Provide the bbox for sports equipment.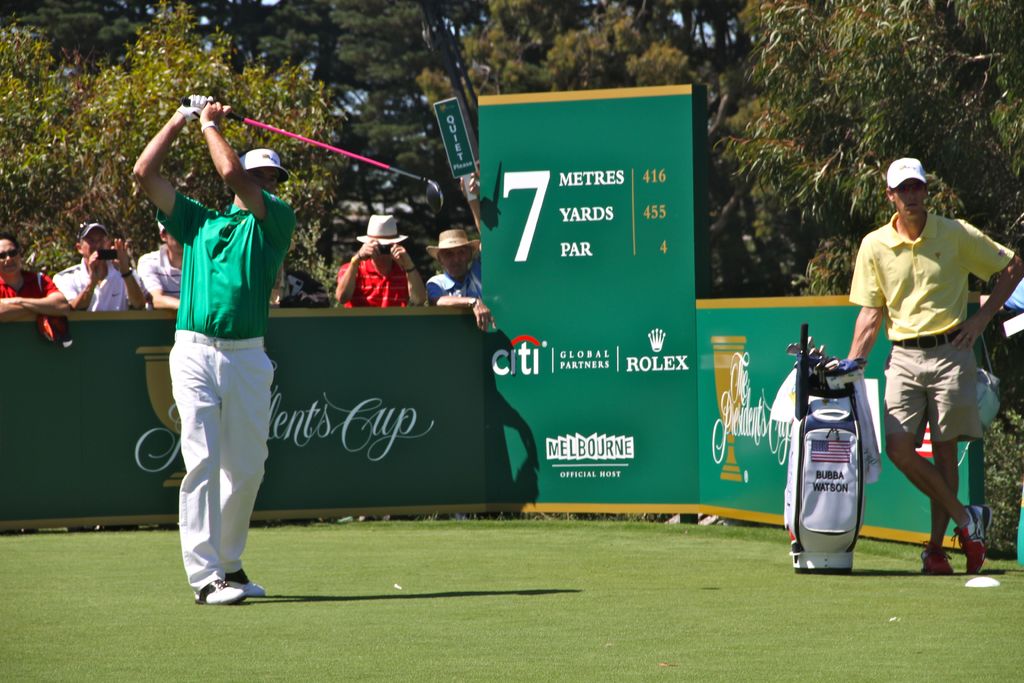
{"x1": 182, "y1": 99, "x2": 445, "y2": 205}.
